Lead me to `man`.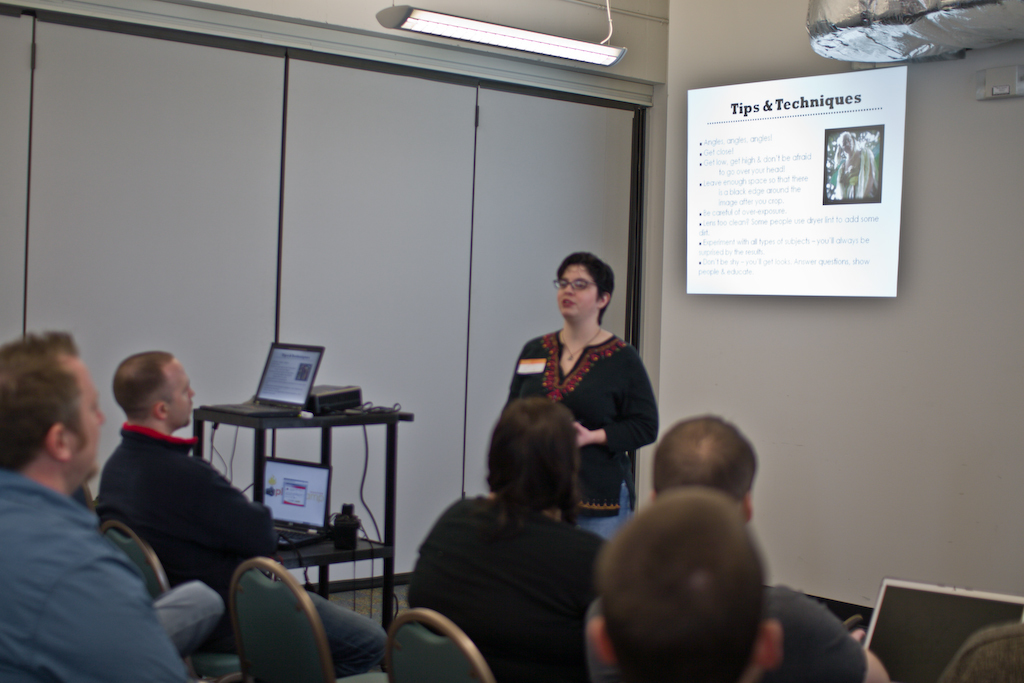
Lead to left=96, top=349, right=386, bottom=673.
